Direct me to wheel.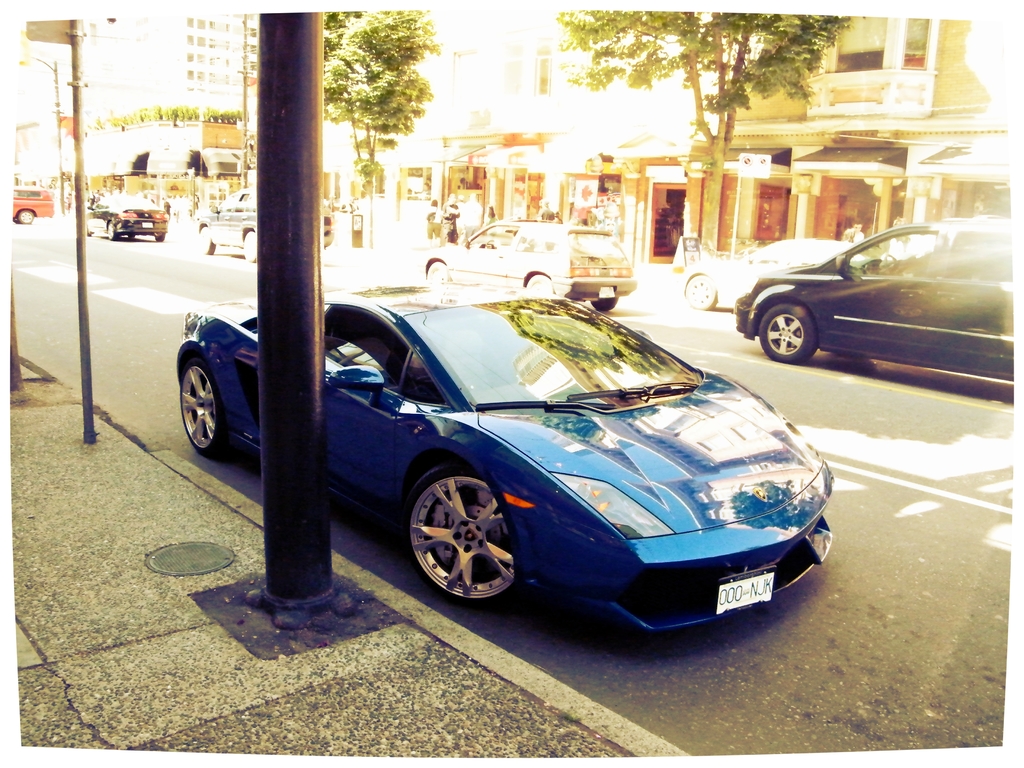
Direction: detection(682, 276, 718, 312).
